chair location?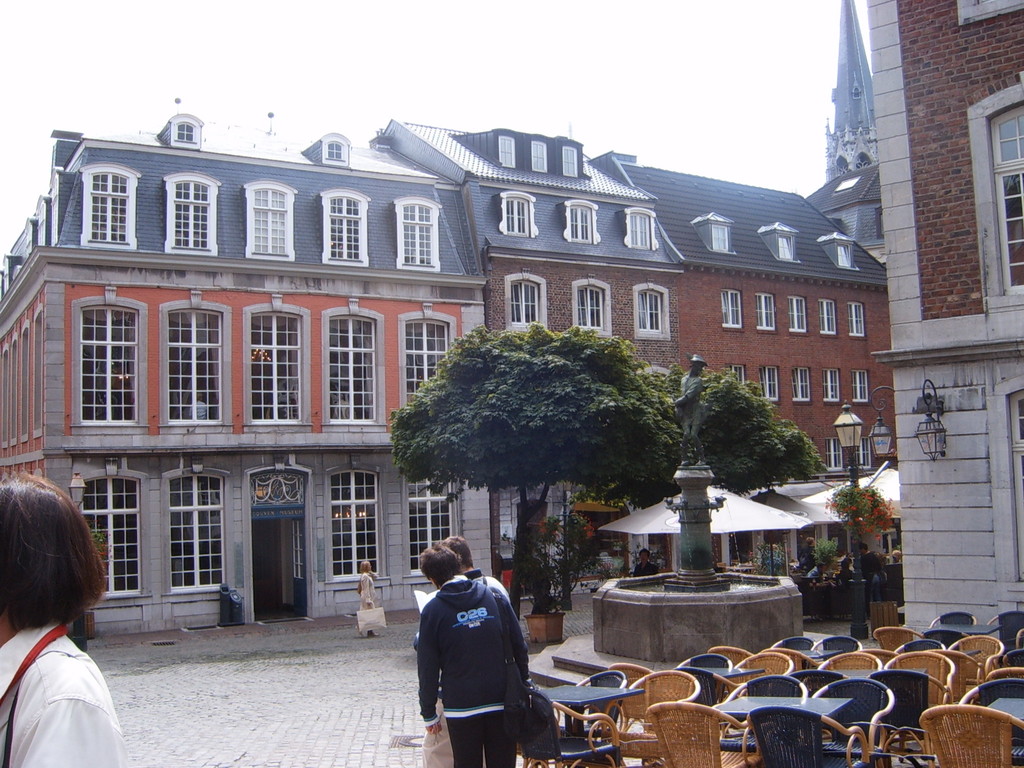
x1=742 y1=653 x2=789 y2=681
